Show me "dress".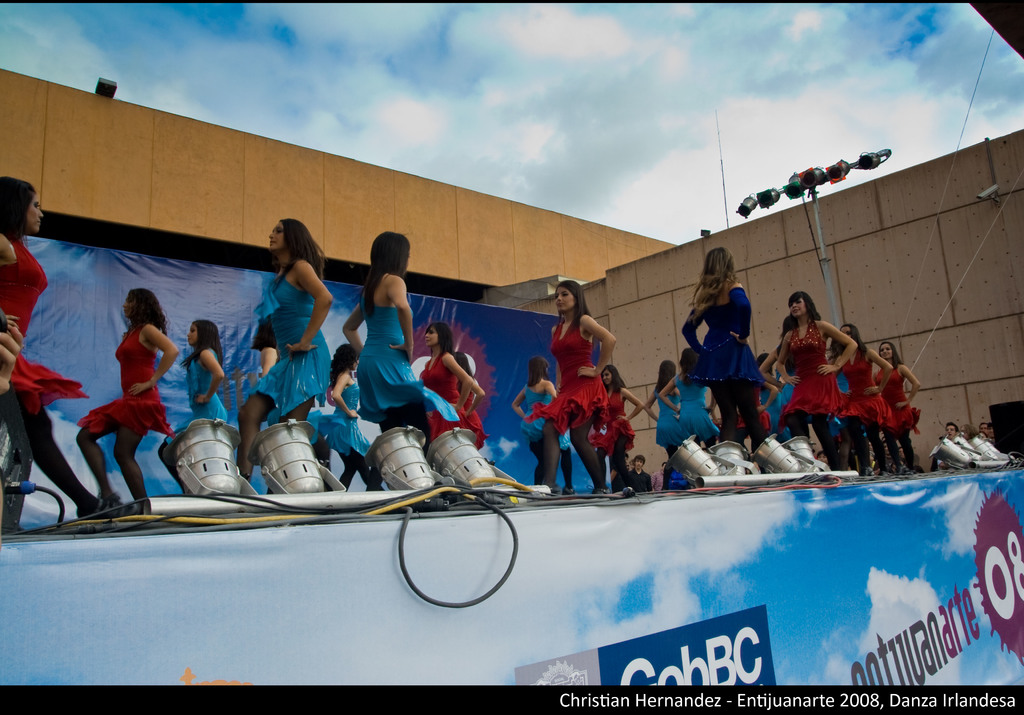
"dress" is here: left=511, top=380, right=557, bottom=444.
